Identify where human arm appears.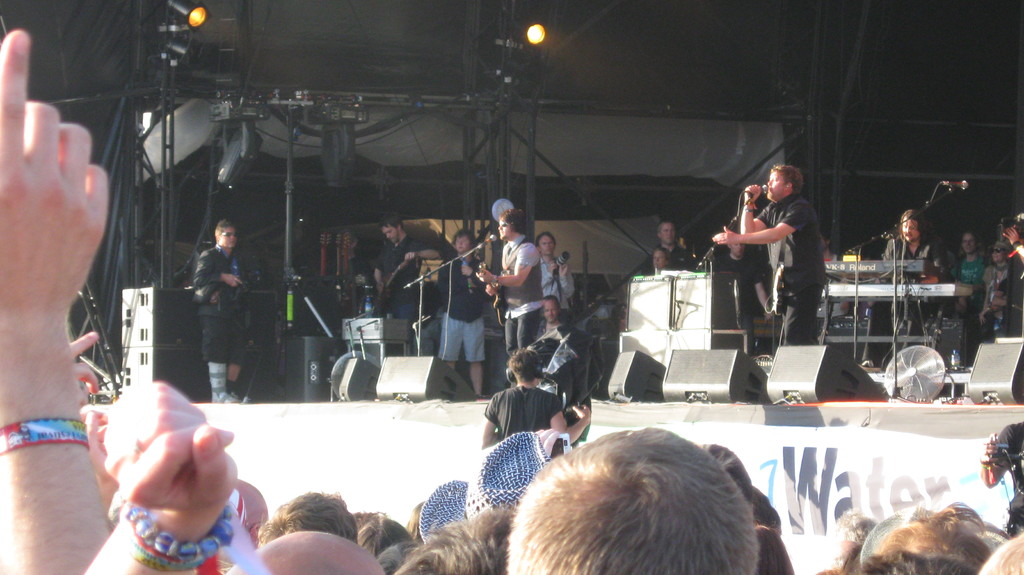
Appears at rect(483, 284, 504, 299).
